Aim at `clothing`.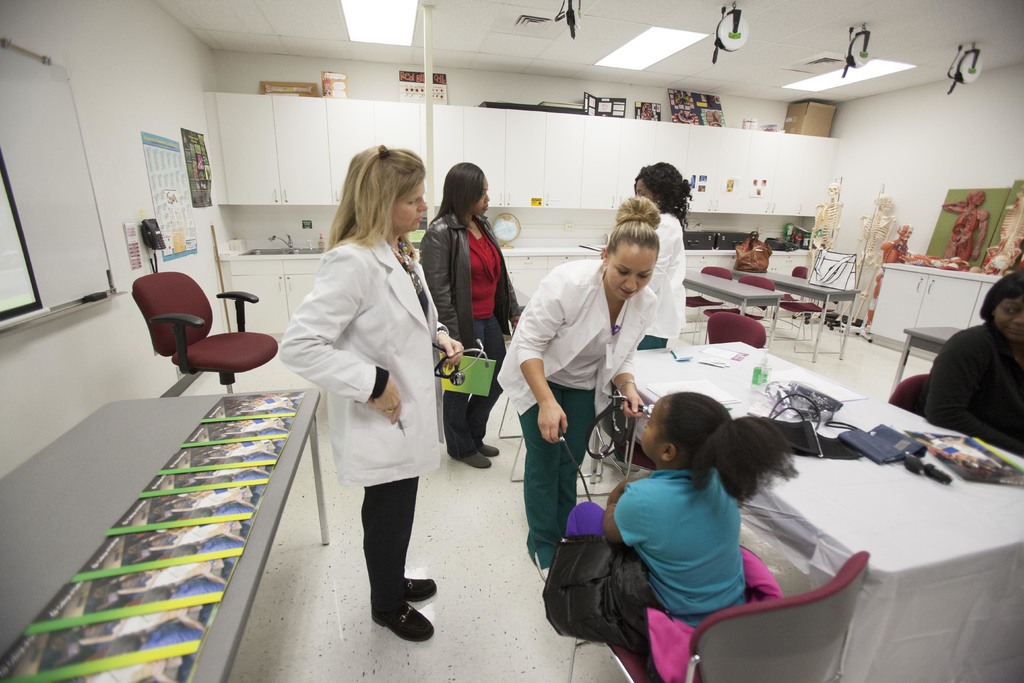
Aimed at detection(495, 260, 659, 566).
